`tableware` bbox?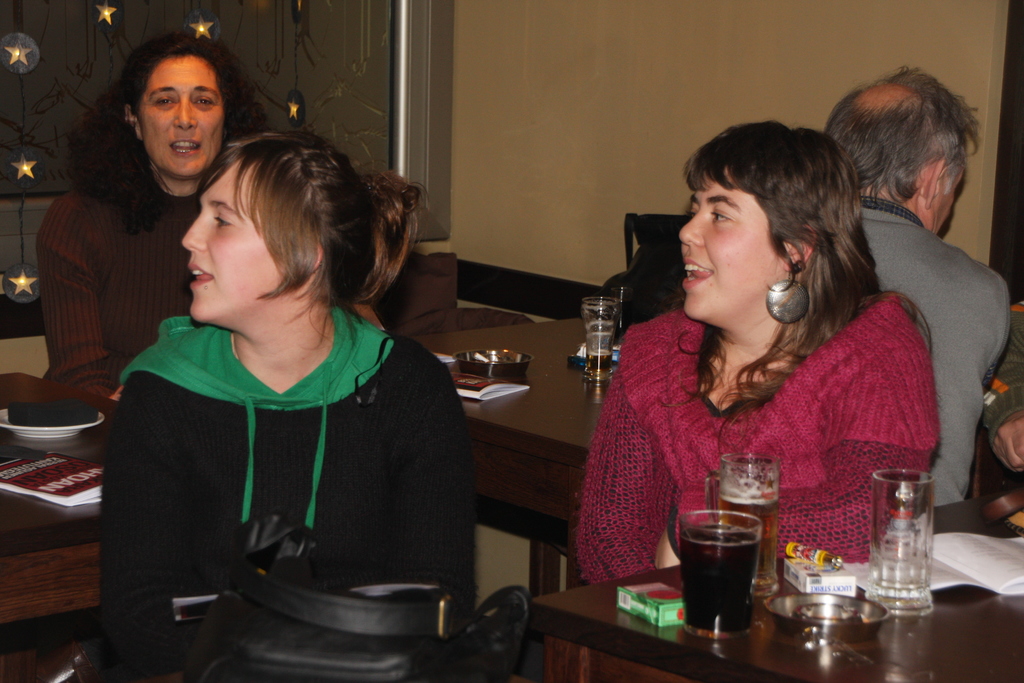
(703,451,790,587)
